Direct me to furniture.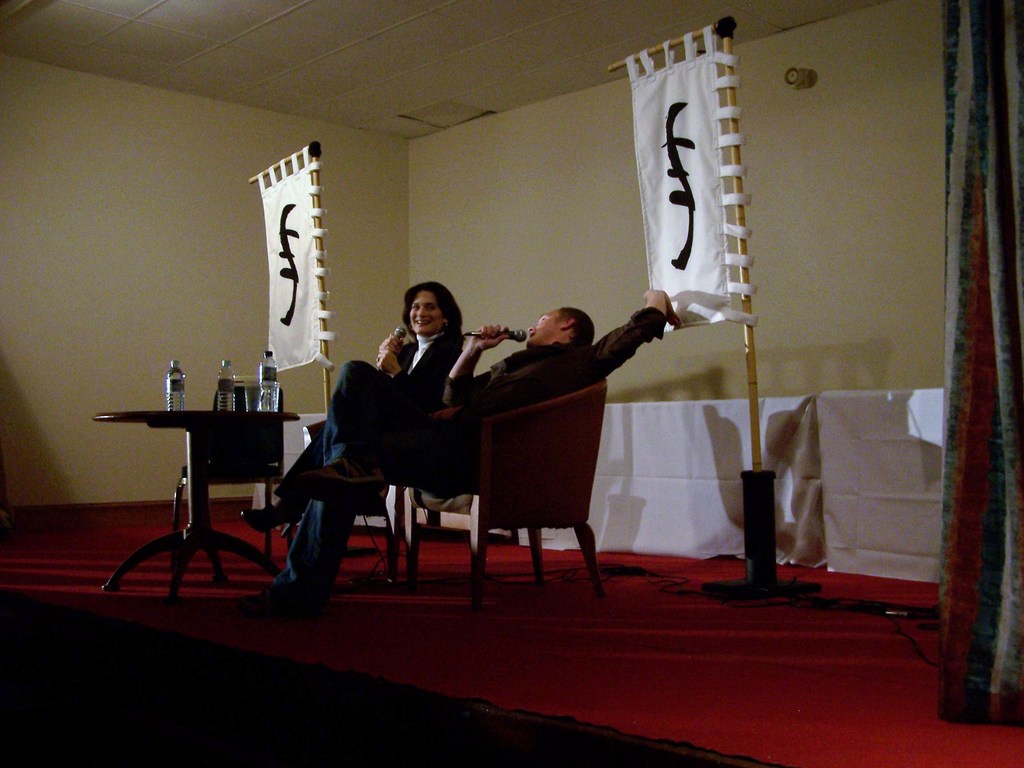
Direction: Rect(169, 383, 288, 561).
